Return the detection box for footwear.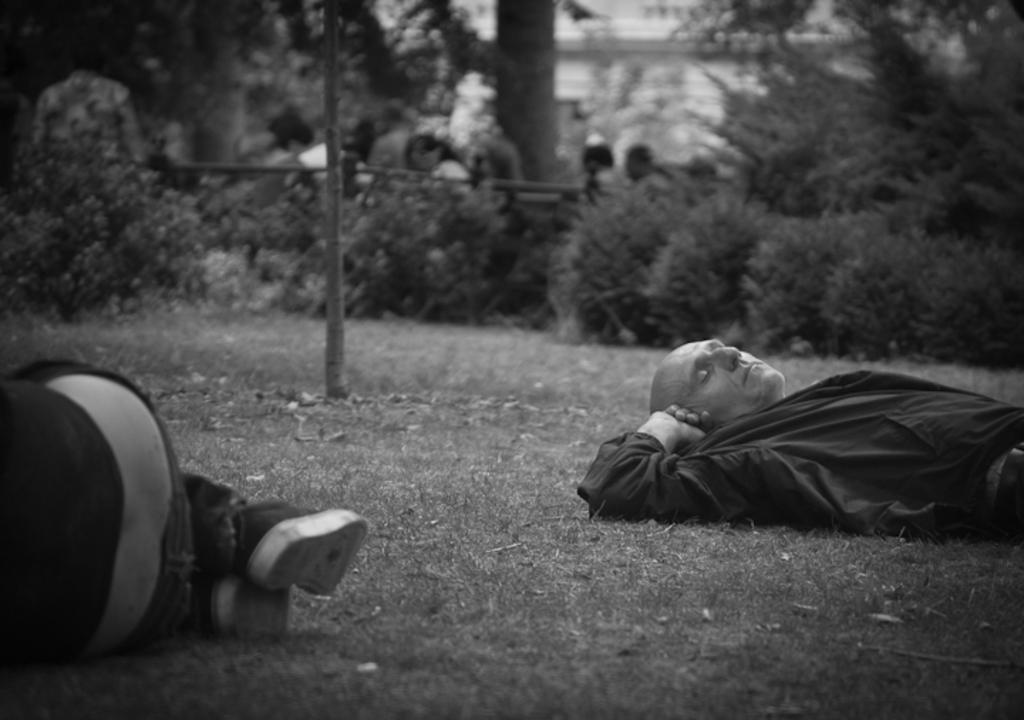
{"x1": 232, "y1": 504, "x2": 370, "y2": 589}.
